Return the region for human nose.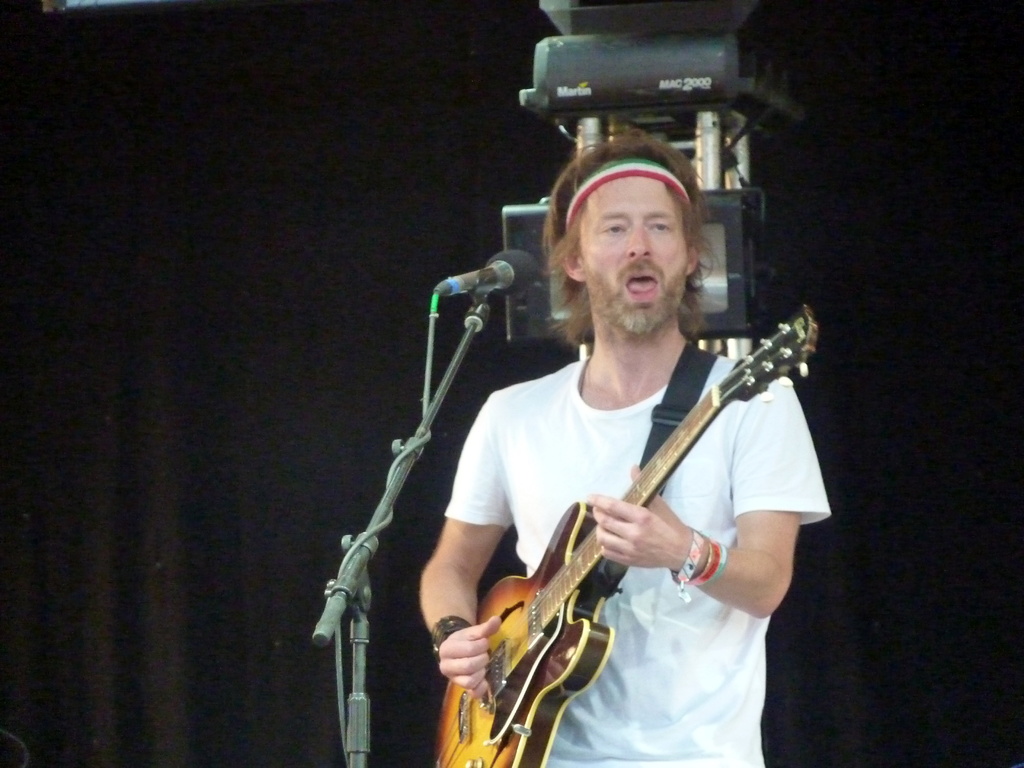
[x1=625, y1=226, x2=654, y2=262].
